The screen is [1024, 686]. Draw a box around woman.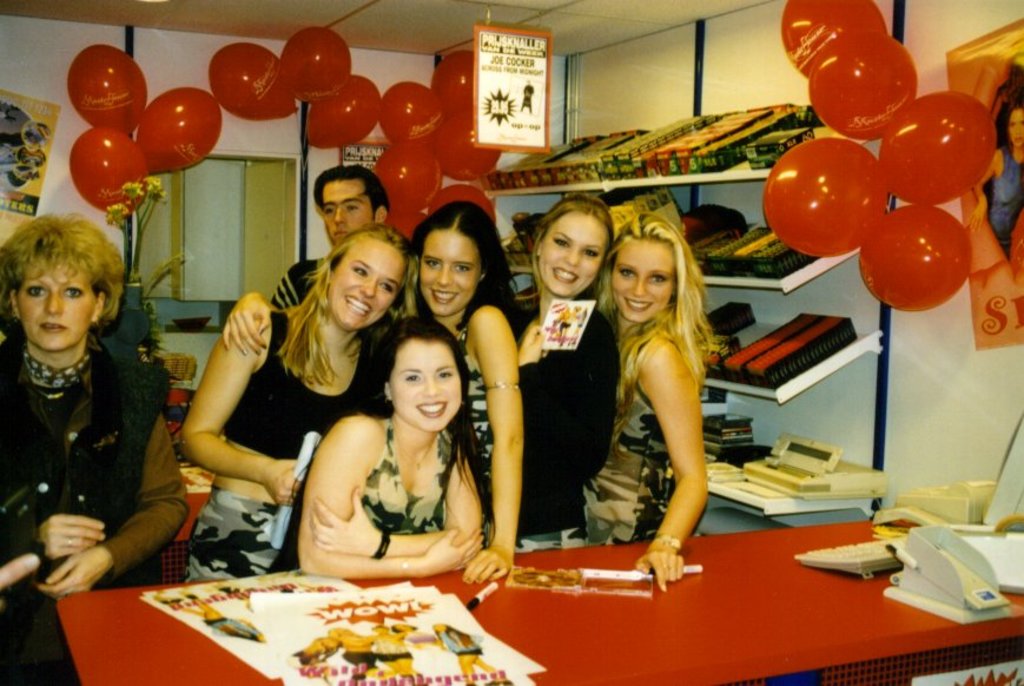
crop(220, 199, 524, 588).
